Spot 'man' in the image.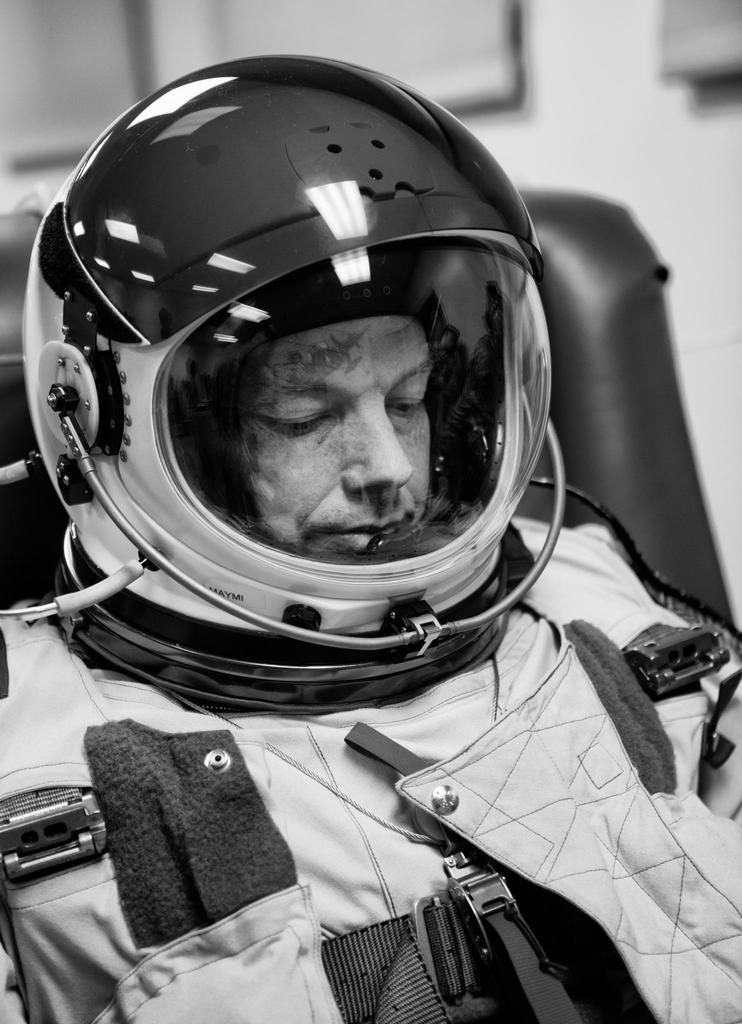
'man' found at <bbox>0, 93, 736, 964</bbox>.
